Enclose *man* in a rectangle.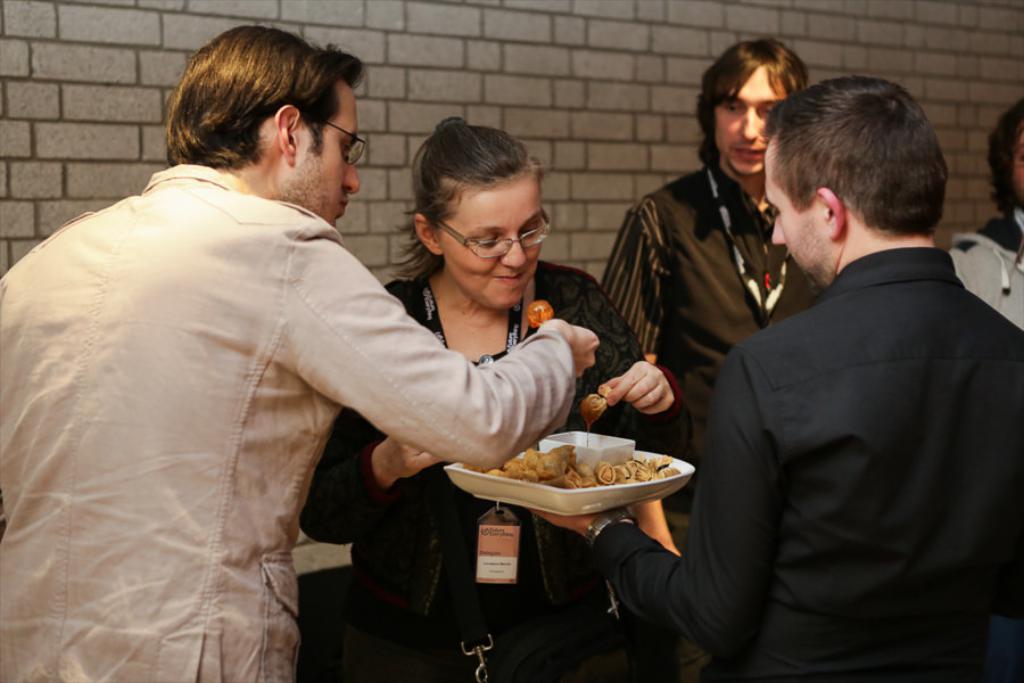
[597, 41, 810, 458].
